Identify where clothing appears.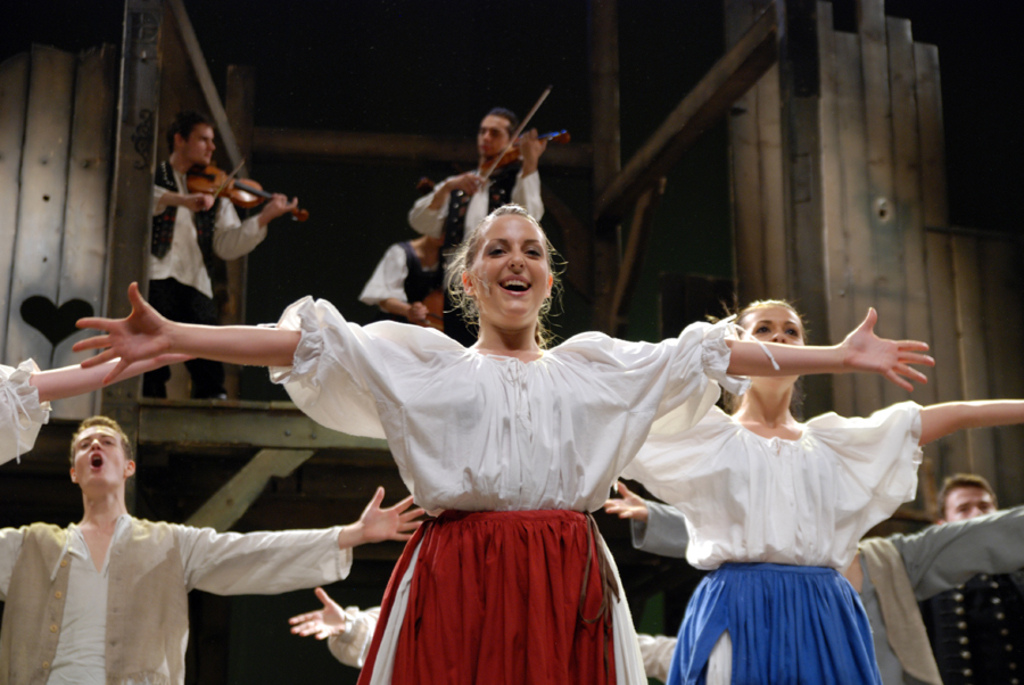
Appears at 149/157/269/397.
